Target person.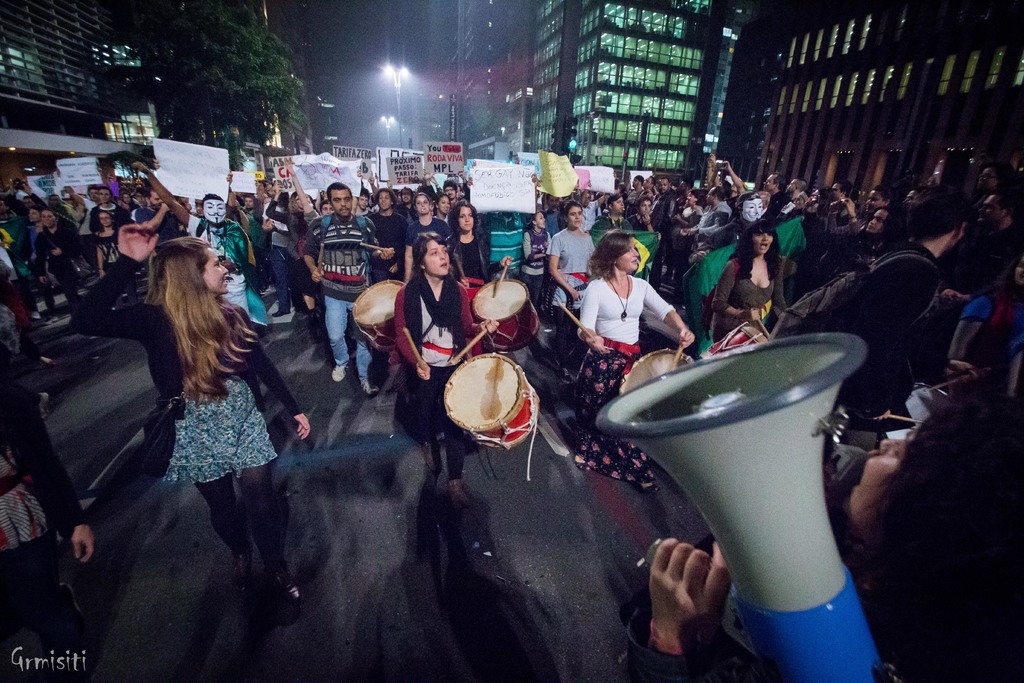
Target region: x1=63 y1=236 x2=310 y2=609.
